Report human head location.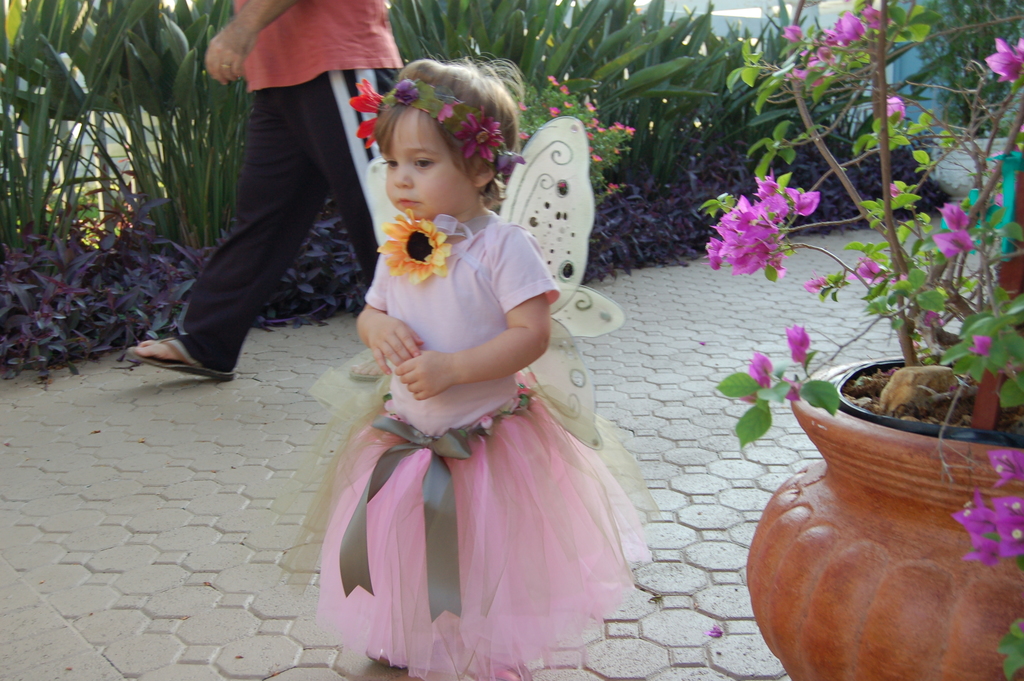
Report: x1=364, y1=53, x2=518, y2=226.
